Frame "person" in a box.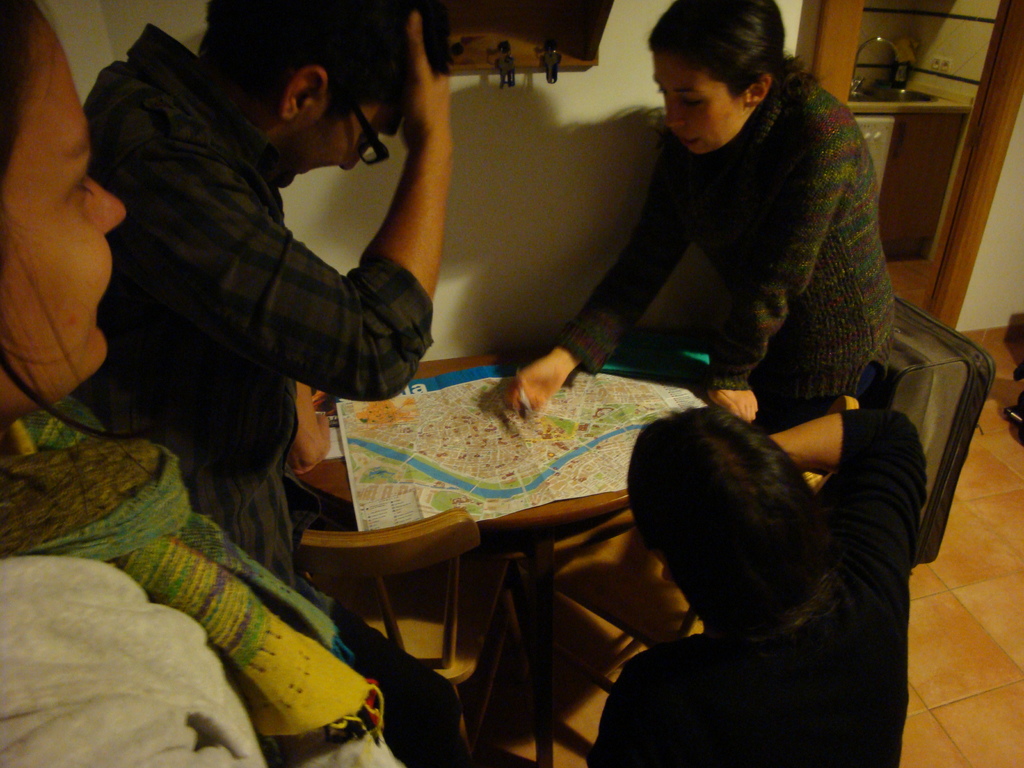
(0, 0, 543, 767).
